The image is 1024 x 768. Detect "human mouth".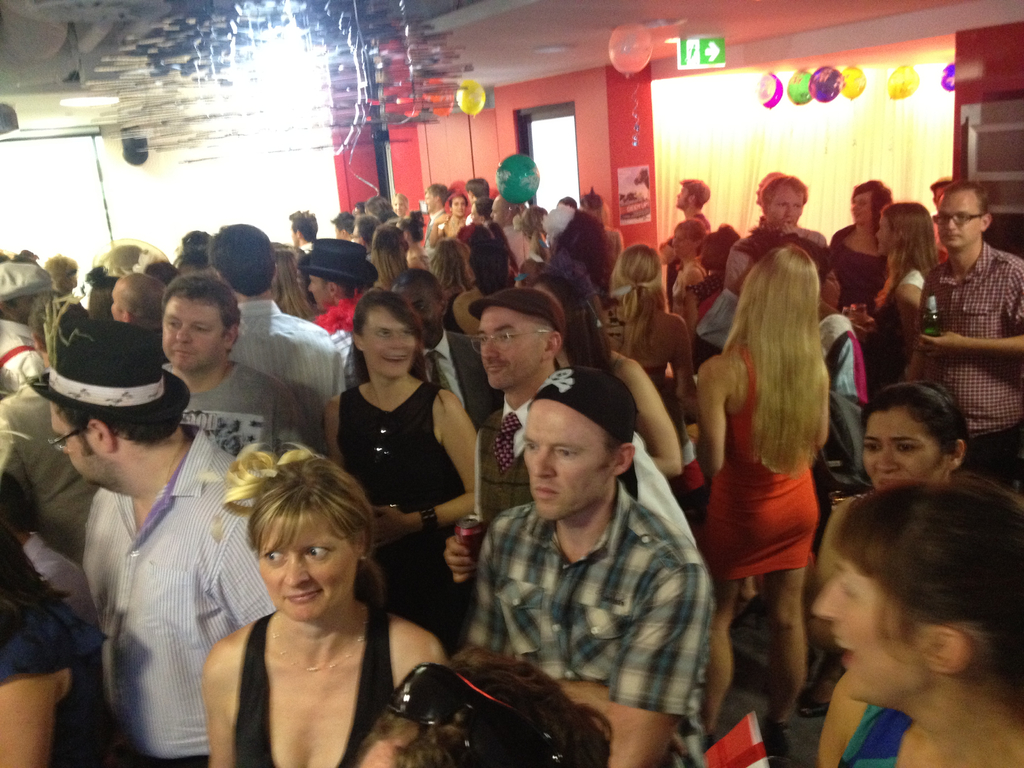
Detection: box=[940, 227, 973, 248].
